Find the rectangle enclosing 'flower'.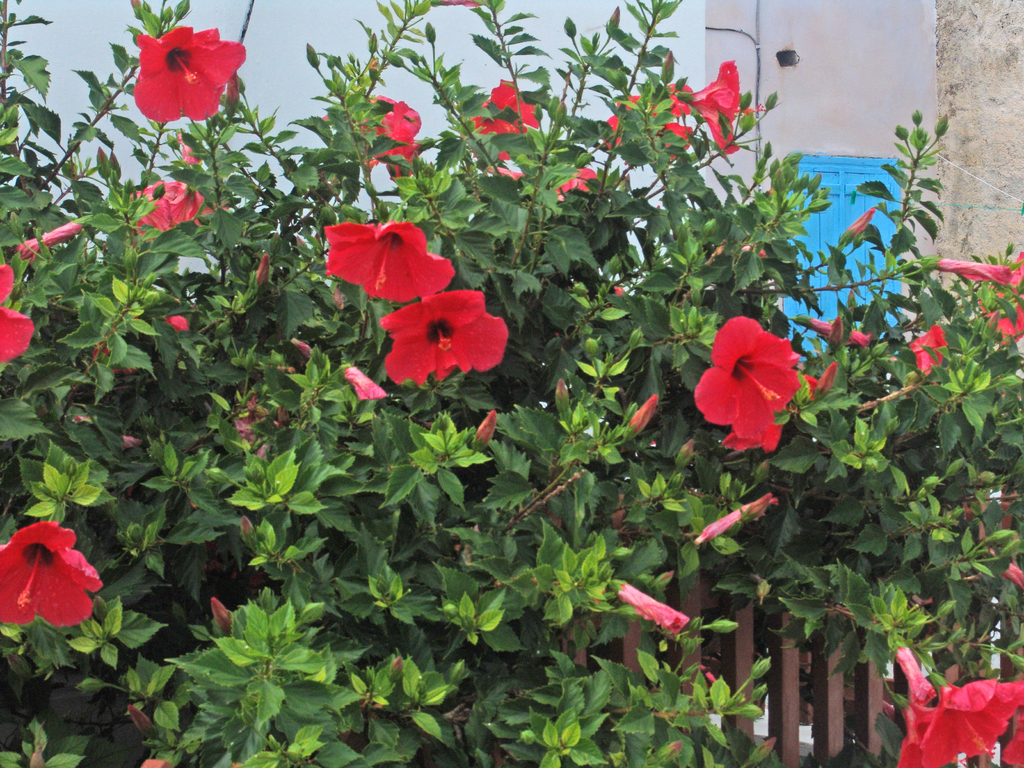
0,264,36,365.
